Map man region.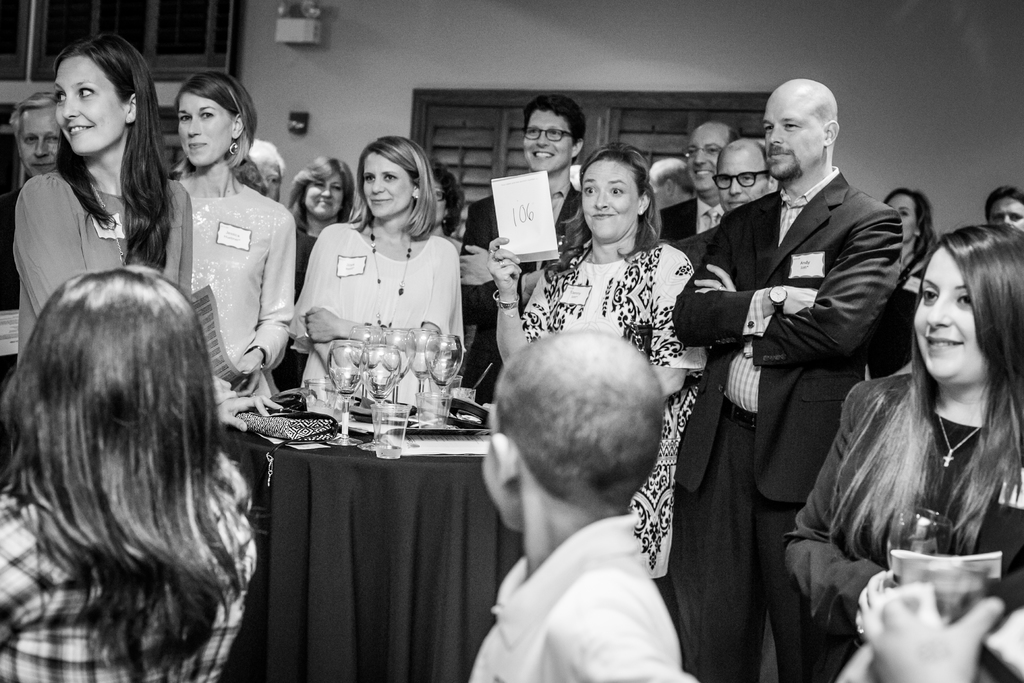
Mapped to [651,156,691,199].
